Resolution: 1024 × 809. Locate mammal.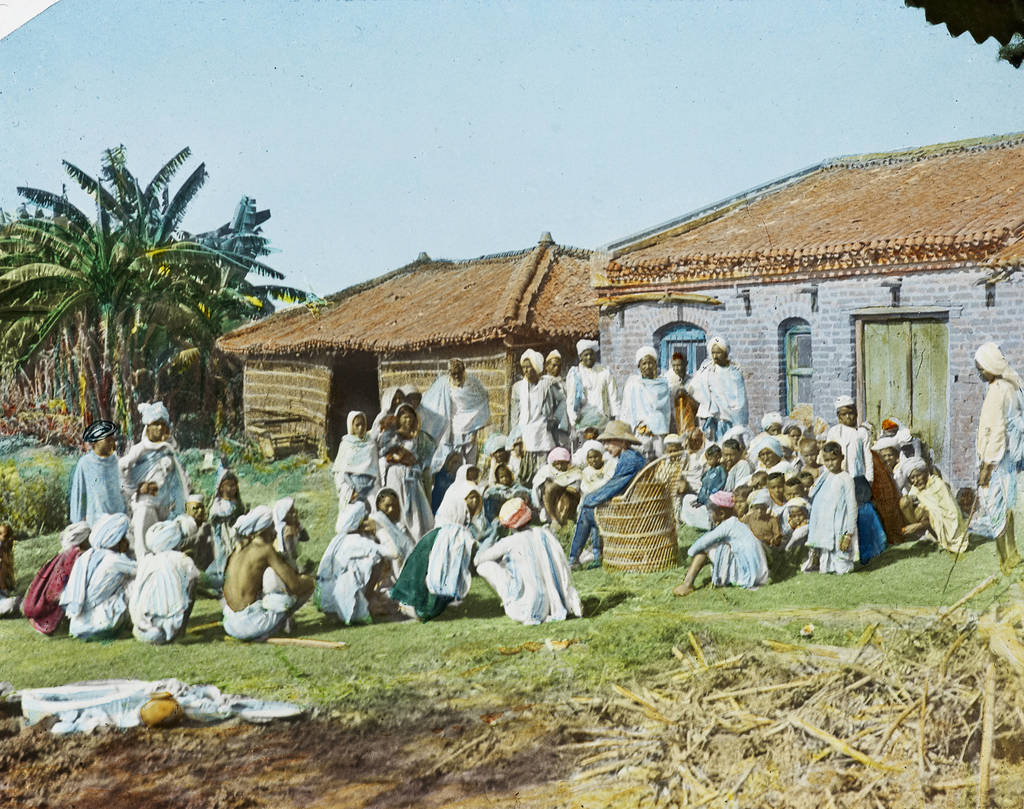
box=[175, 490, 220, 598].
